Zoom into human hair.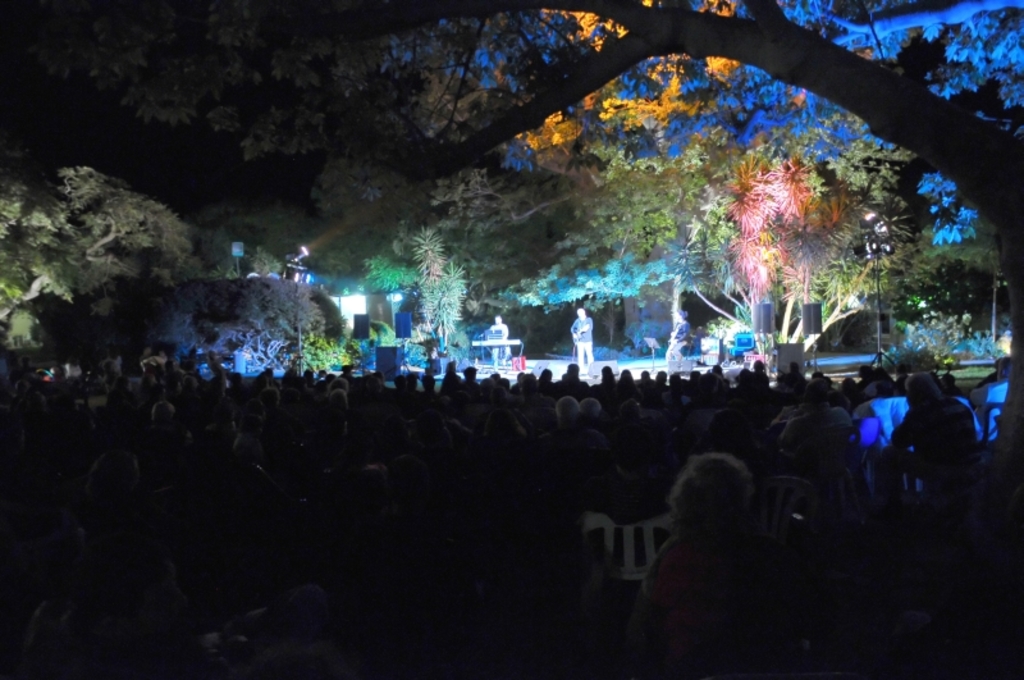
Zoom target: x1=667, y1=451, x2=750, y2=539.
